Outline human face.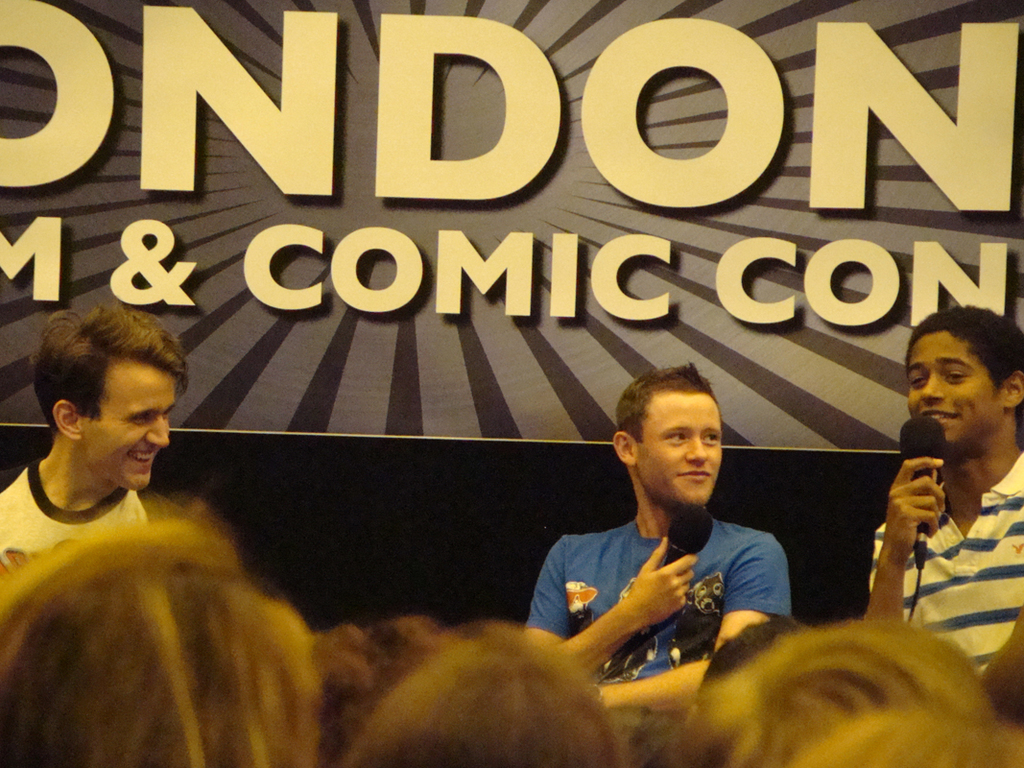
Outline: [641,395,726,512].
